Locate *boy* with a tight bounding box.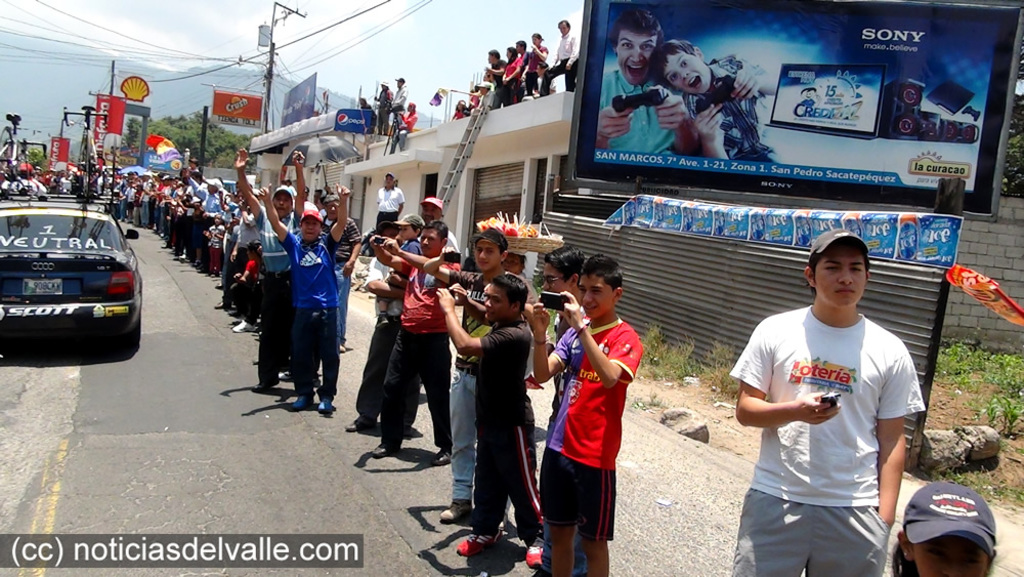
bbox=[435, 274, 551, 549].
